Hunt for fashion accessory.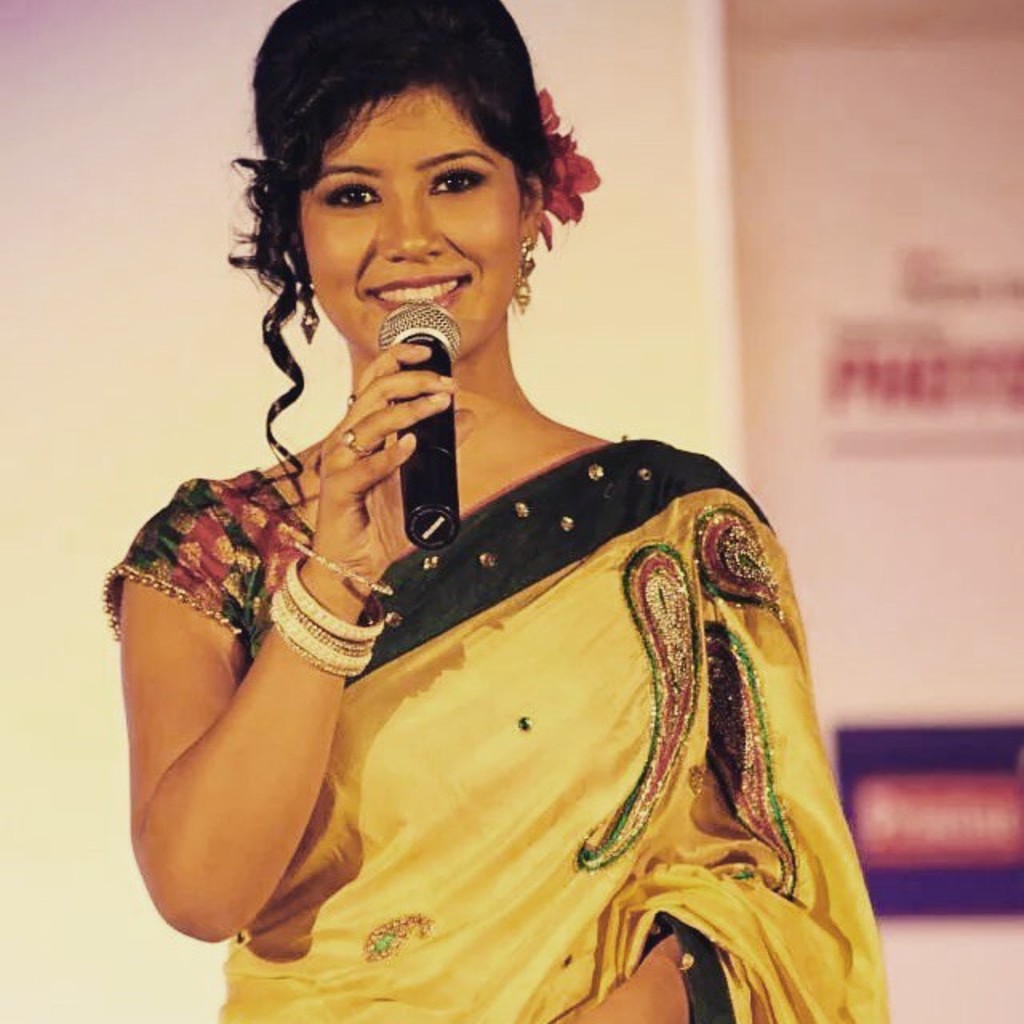
Hunted down at x1=293, y1=266, x2=322, y2=344.
